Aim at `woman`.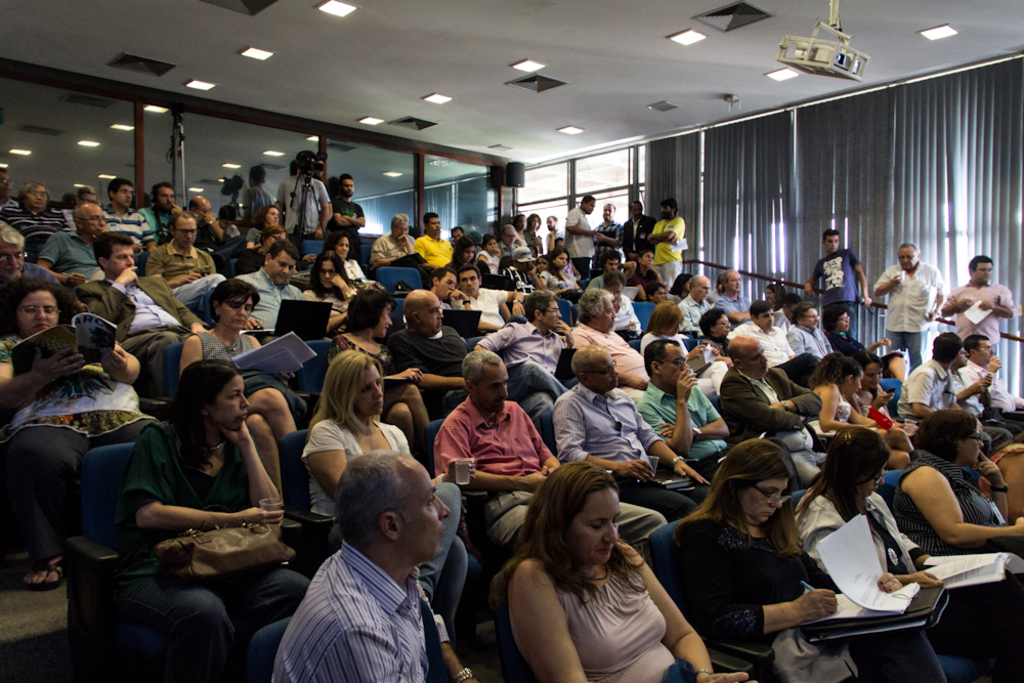
Aimed at <box>877,411,1023,584</box>.
